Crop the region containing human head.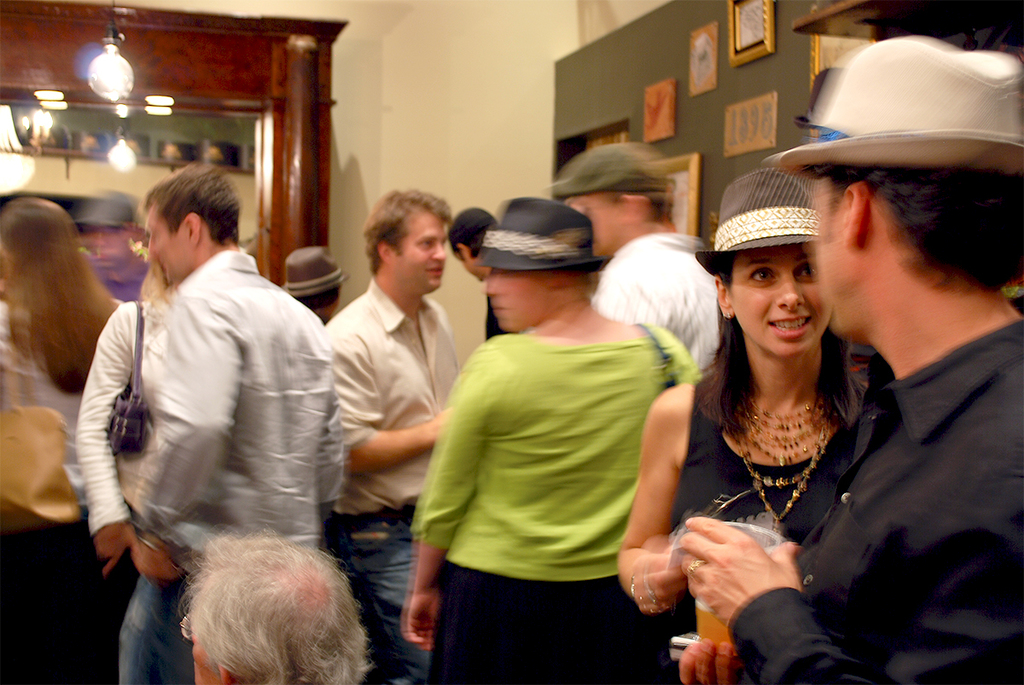
Crop region: select_region(450, 205, 496, 284).
